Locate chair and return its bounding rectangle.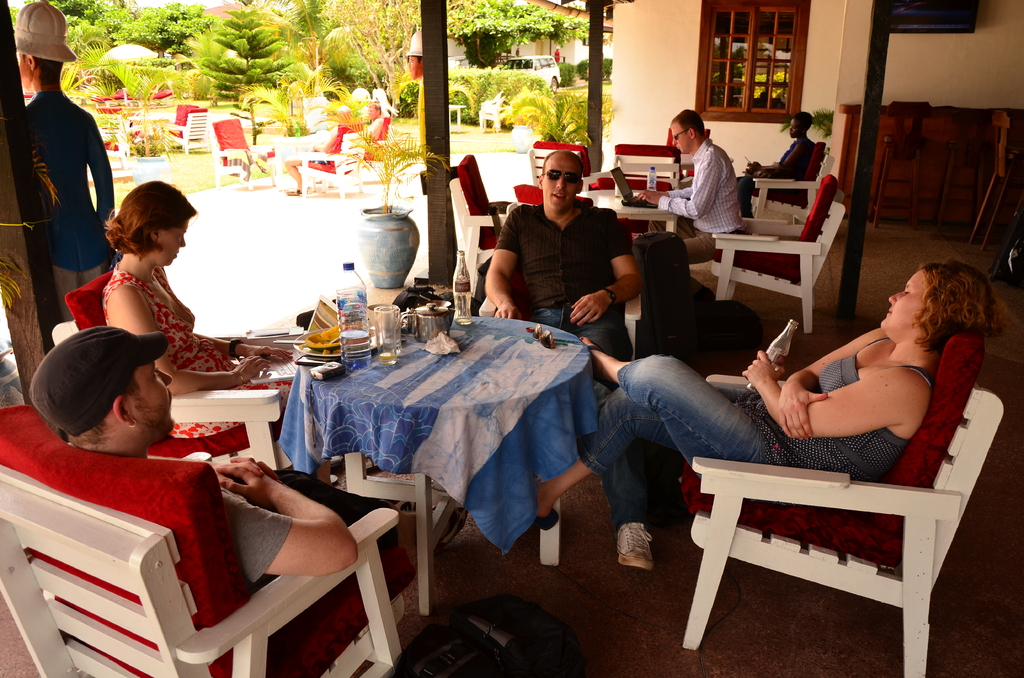
l=159, t=110, r=195, b=144.
